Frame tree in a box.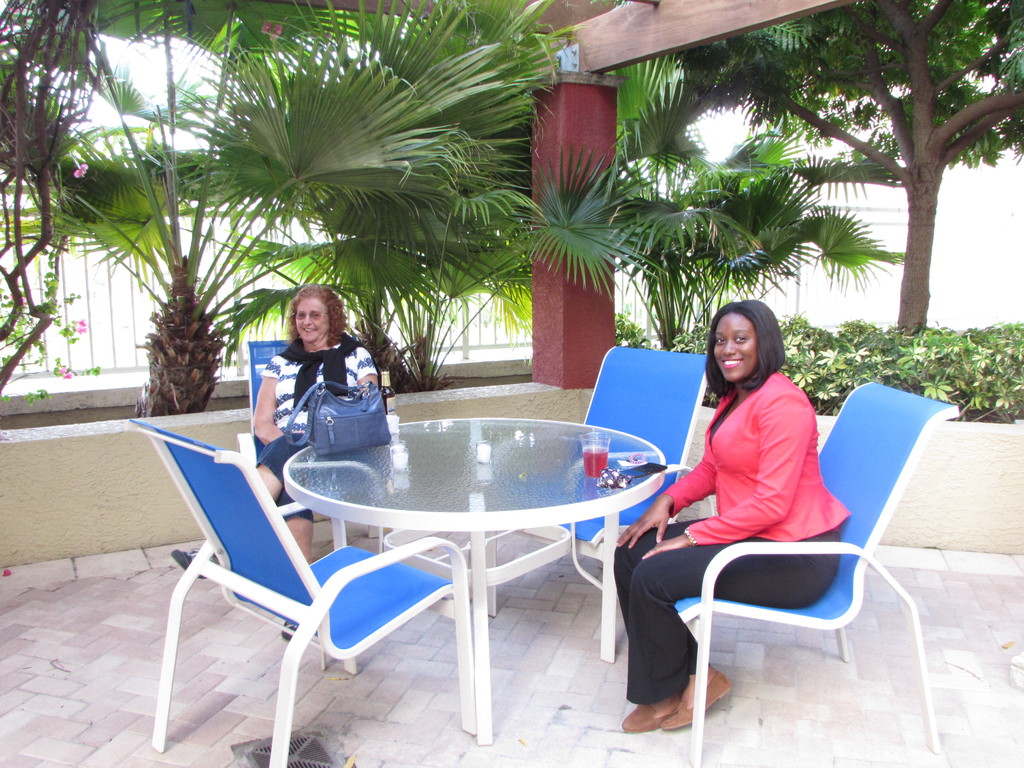
locate(642, 12, 1005, 360).
